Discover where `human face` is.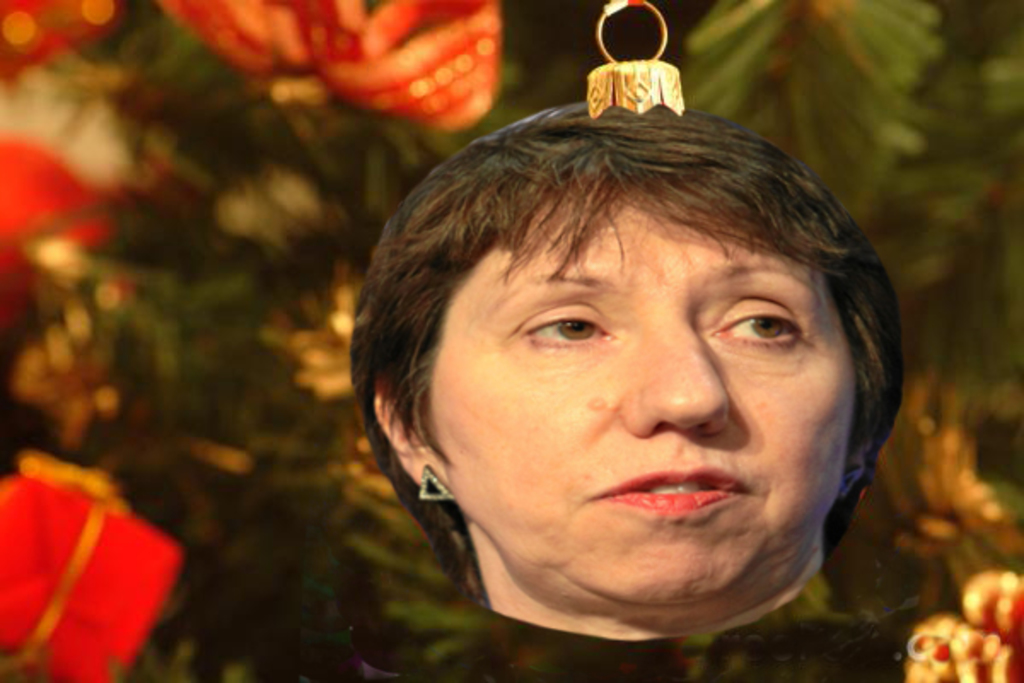
Discovered at (451,190,836,606).
